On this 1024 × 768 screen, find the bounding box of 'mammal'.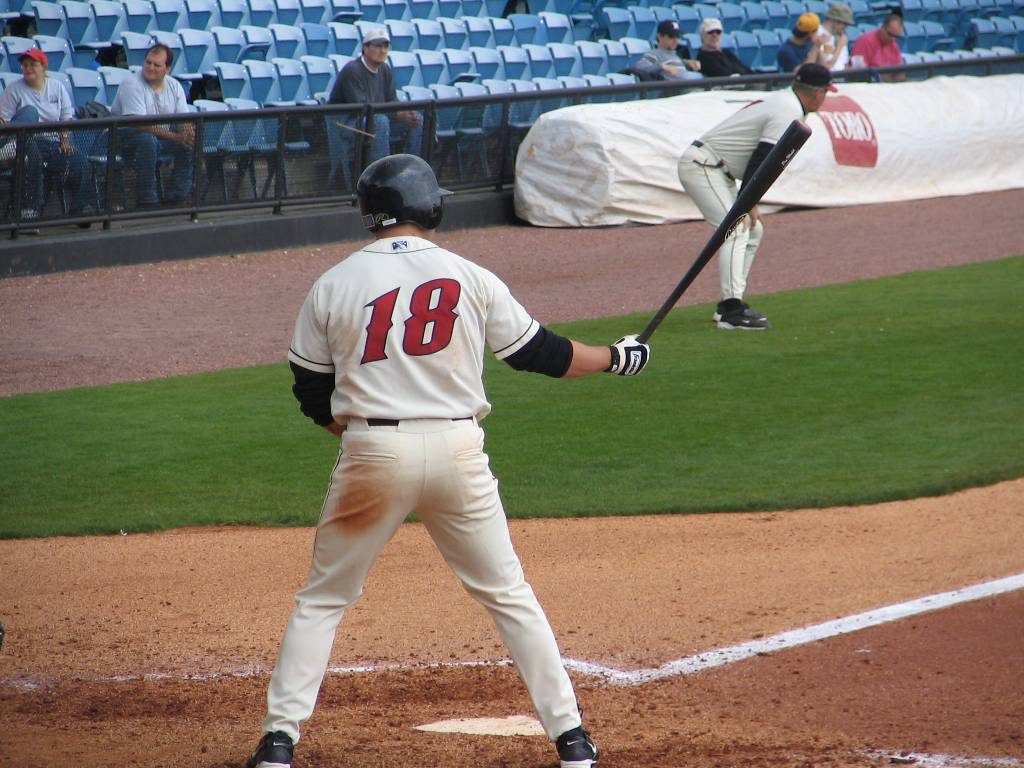
Bounding box: 784 15 819 74.
